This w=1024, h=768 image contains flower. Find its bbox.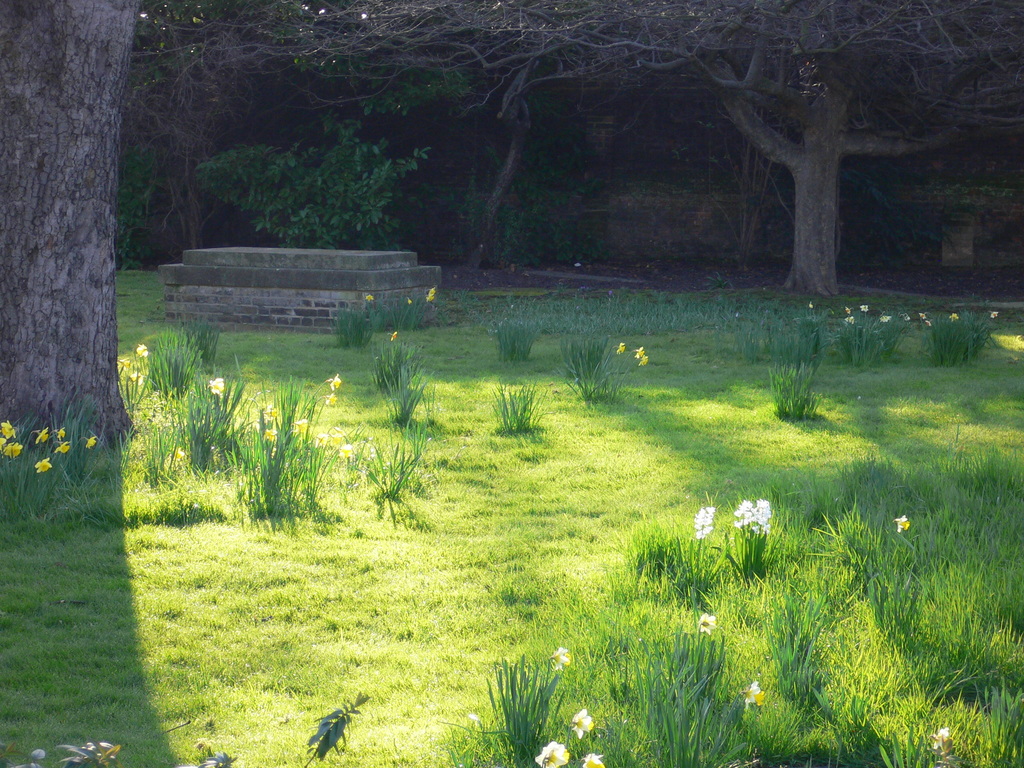
left=575, top=710, right=594, bottom=738.
